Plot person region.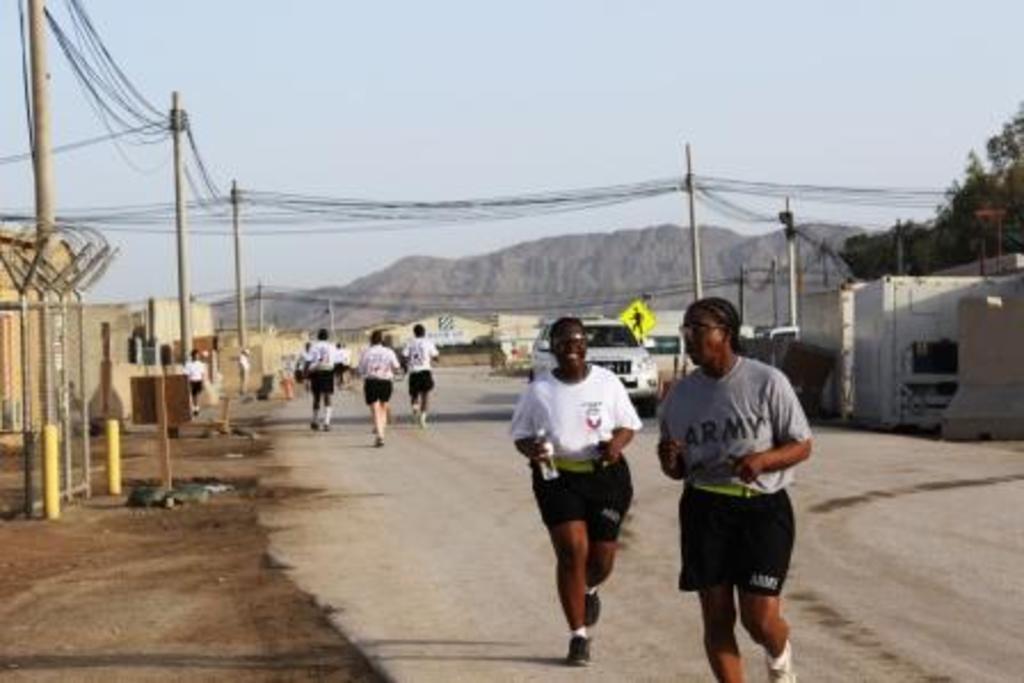
Plotted at BBox(400, 324, 441, 418).
